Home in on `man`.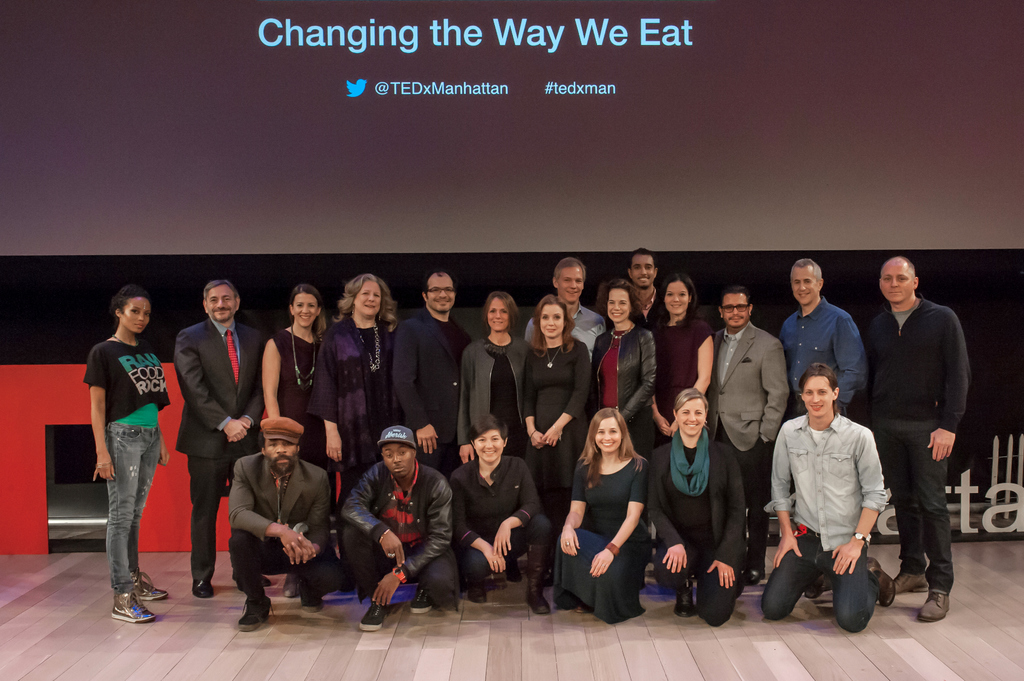
Homed in at bbox(784, 367, 903, 624).
